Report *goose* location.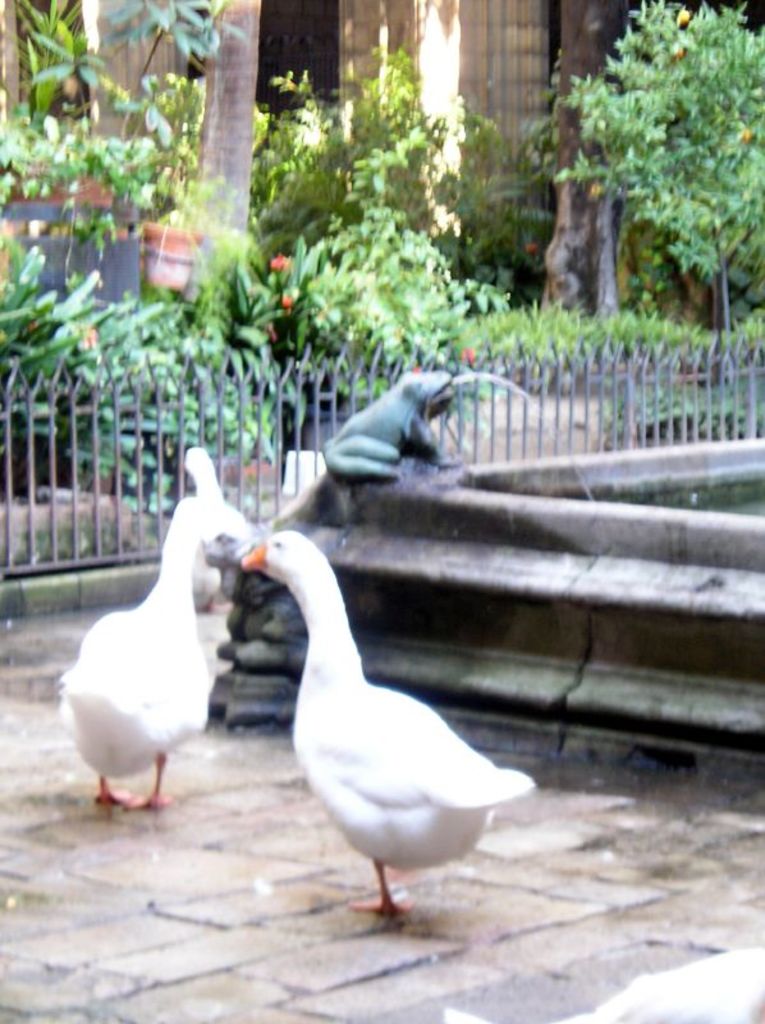
Report: <box>189,449,246,585</box>.
